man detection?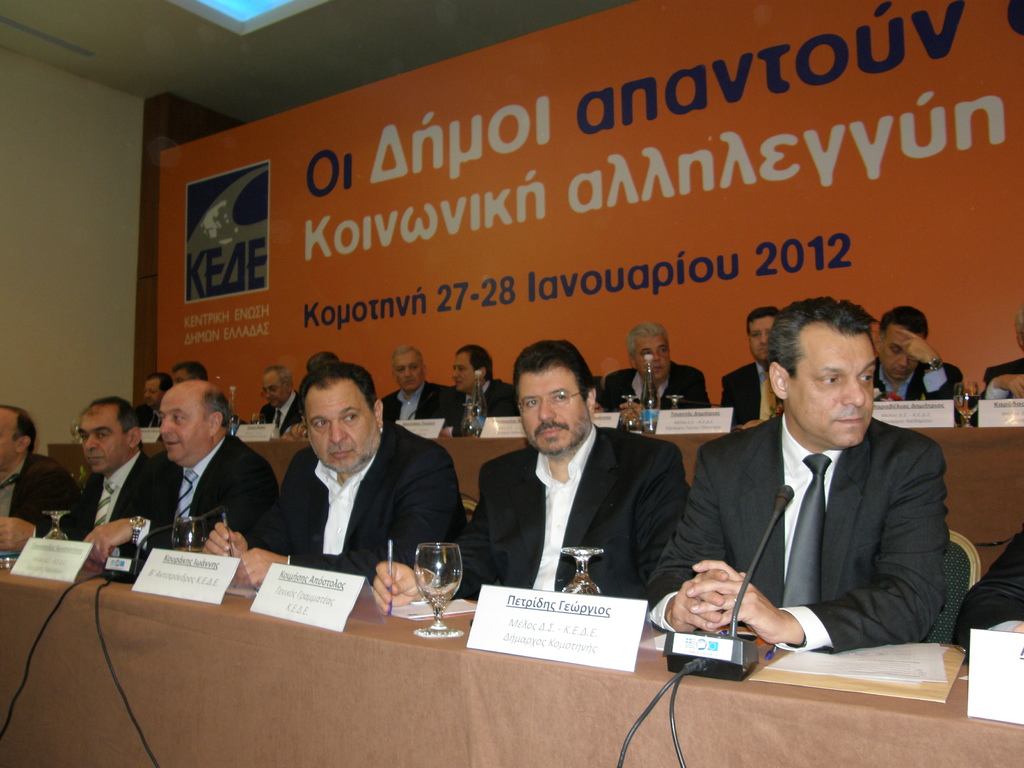
BBox(676, 310, 973, 689)
